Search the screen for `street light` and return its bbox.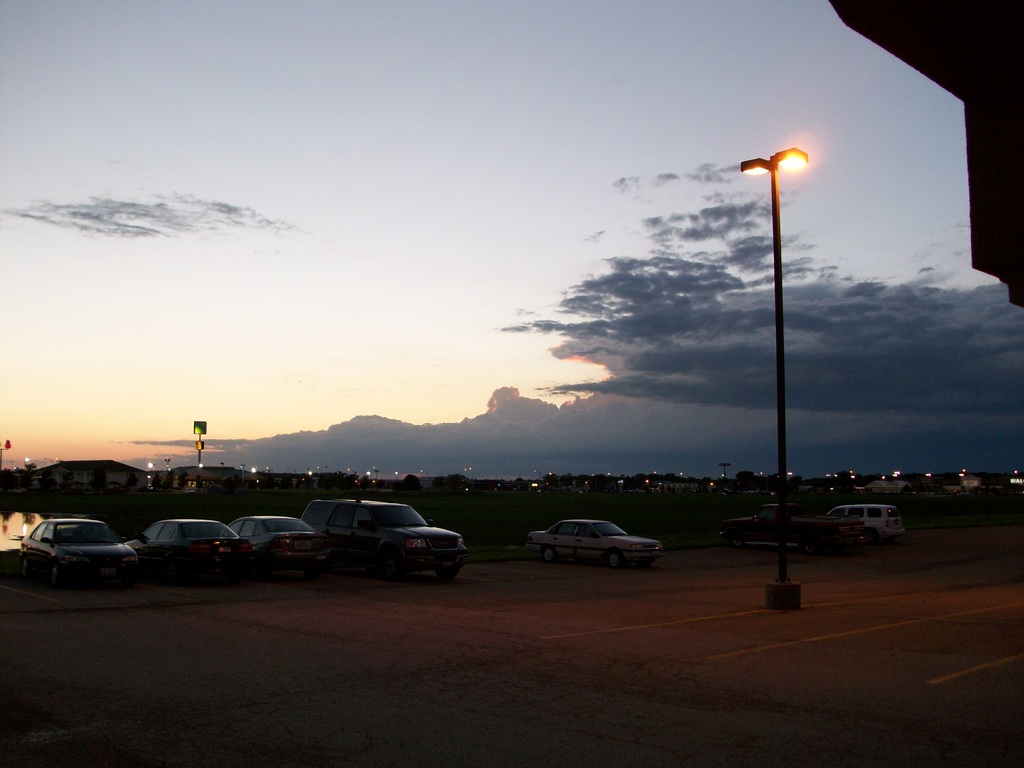
Found: l=265, t=467, r=273, b=472.
